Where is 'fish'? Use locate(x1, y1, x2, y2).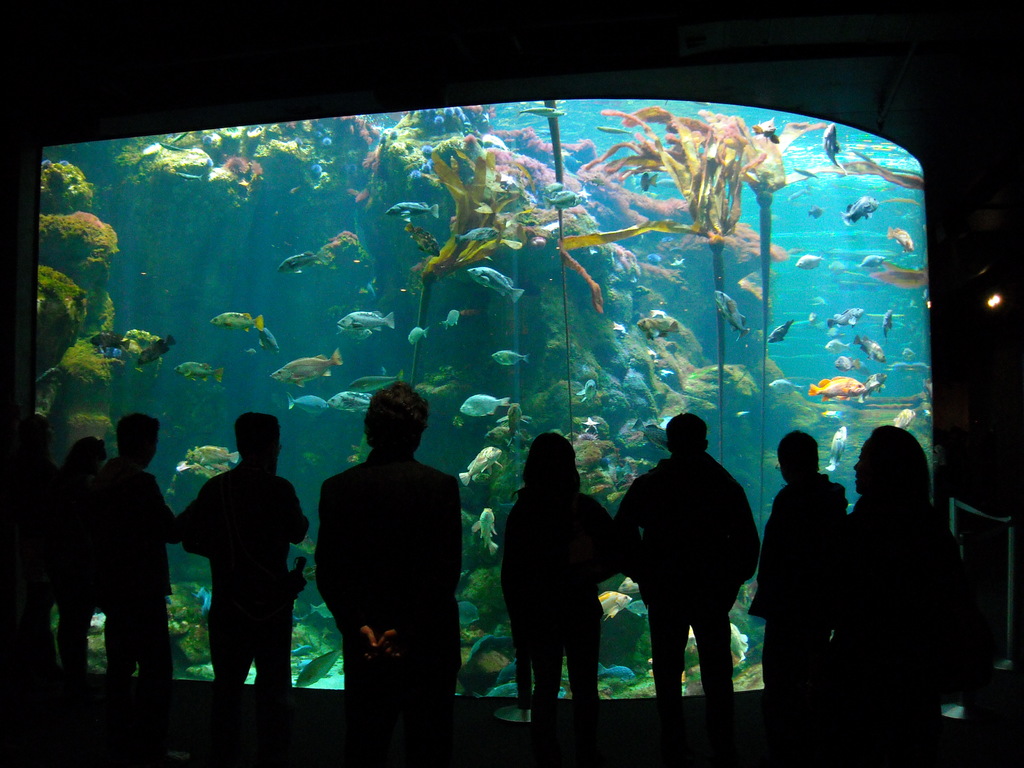
locate(308, 600, 334, 623).
